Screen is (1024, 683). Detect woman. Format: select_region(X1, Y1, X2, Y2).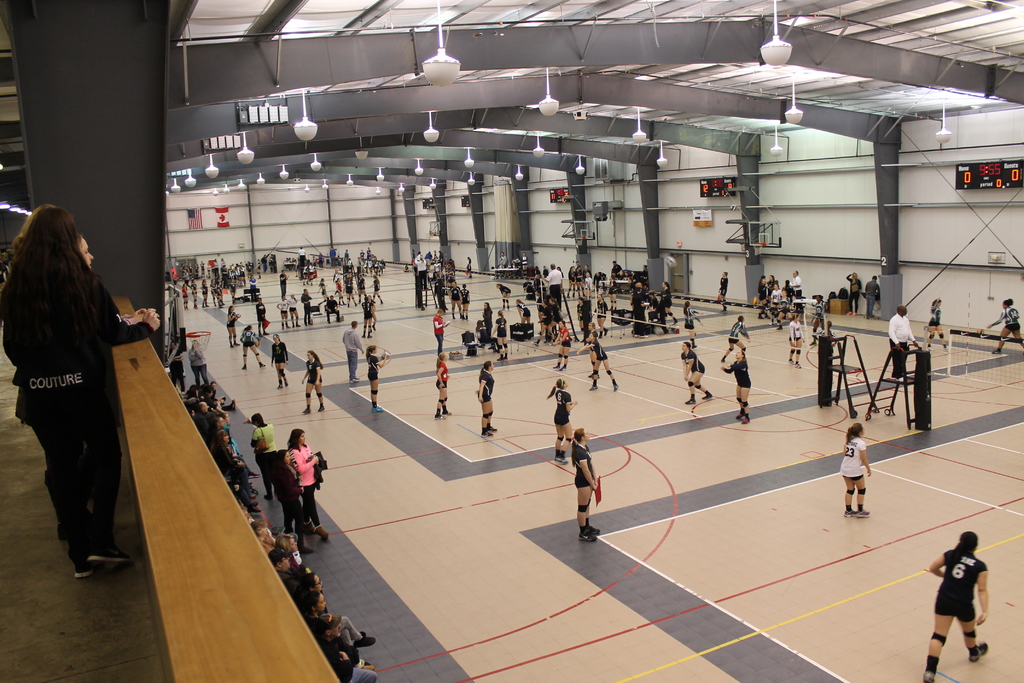
select_region(410, 249, 416, 266).
